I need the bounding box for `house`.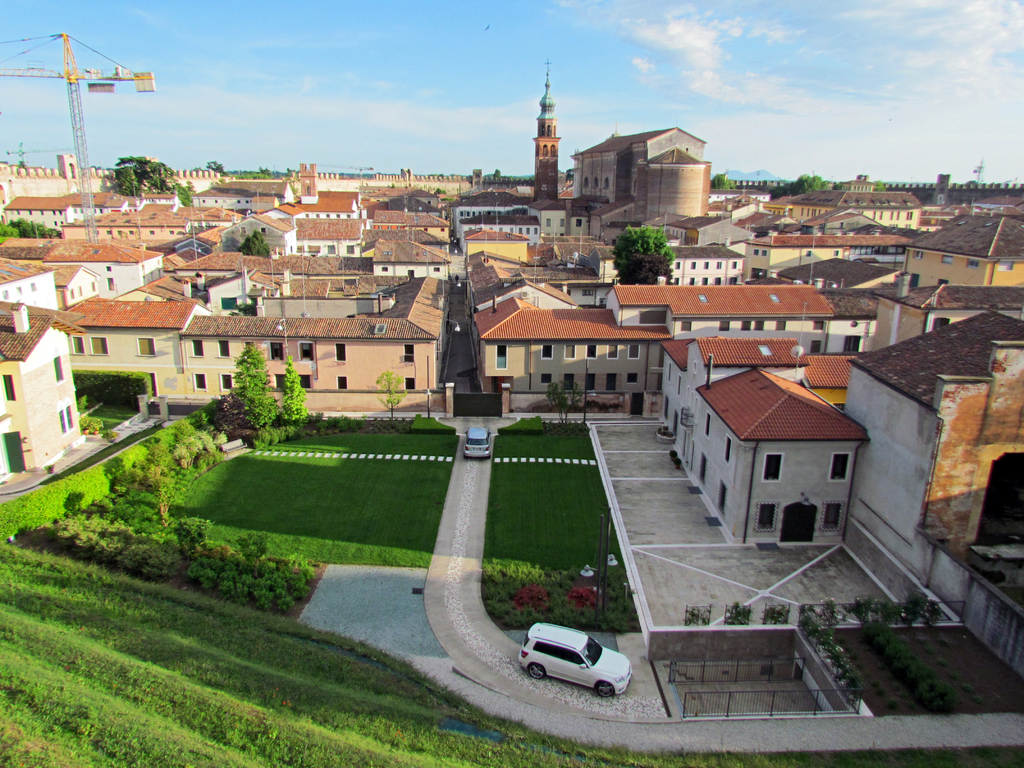
Here it is: box=[461, 291, 671, 409].
